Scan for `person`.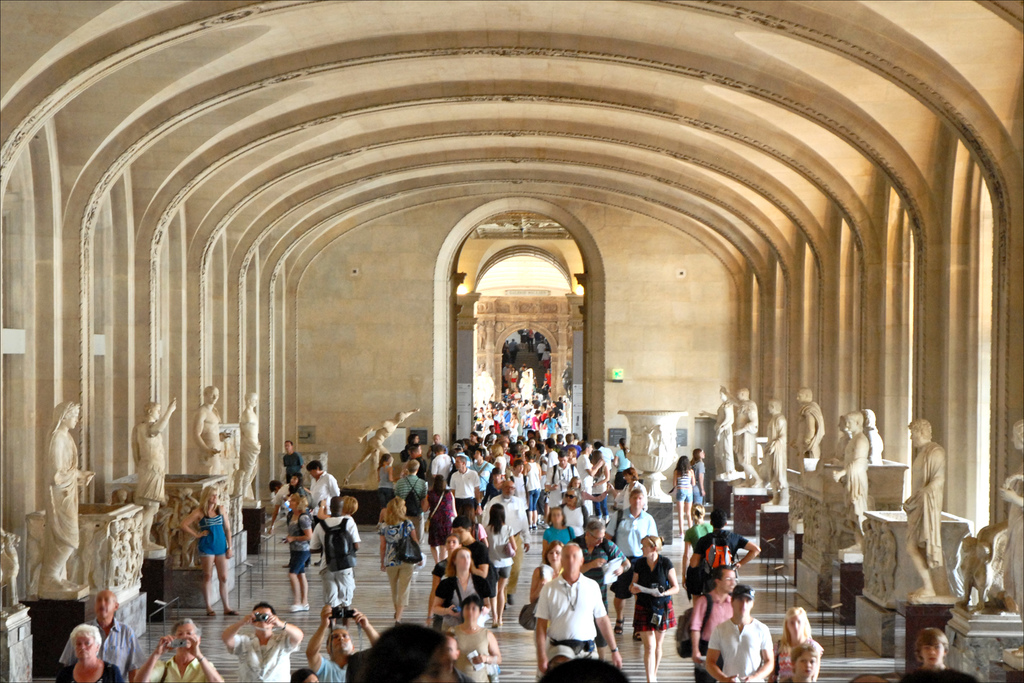
Scan result: 682 562 742 682.
